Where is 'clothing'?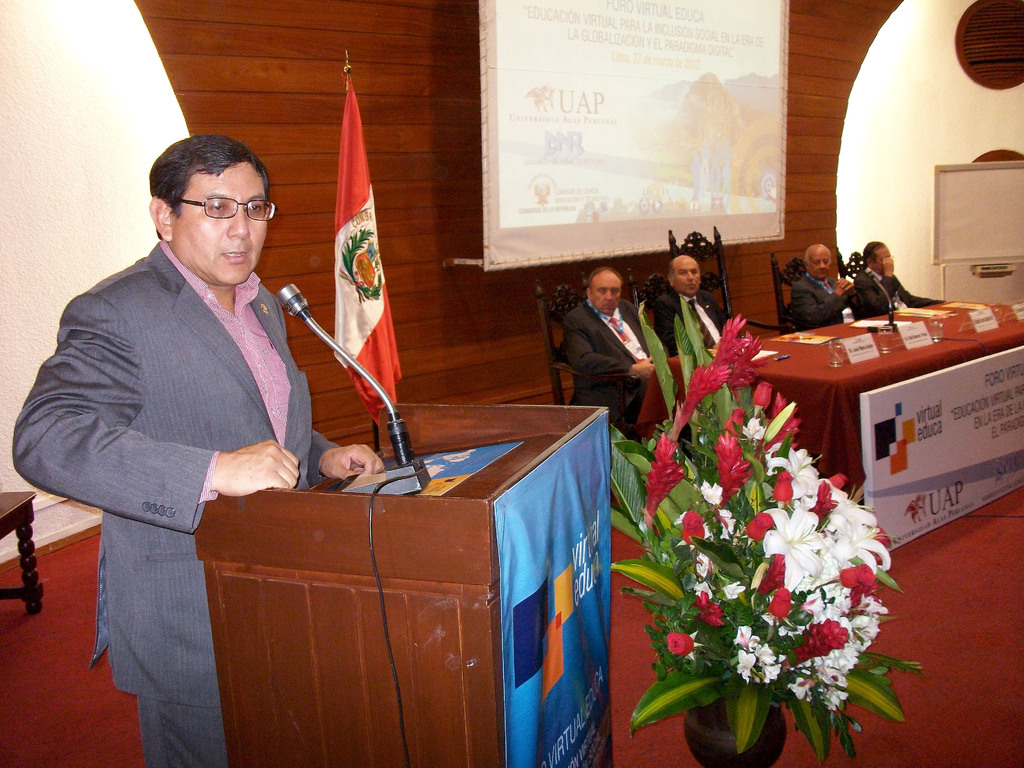
547 267 674 433.
